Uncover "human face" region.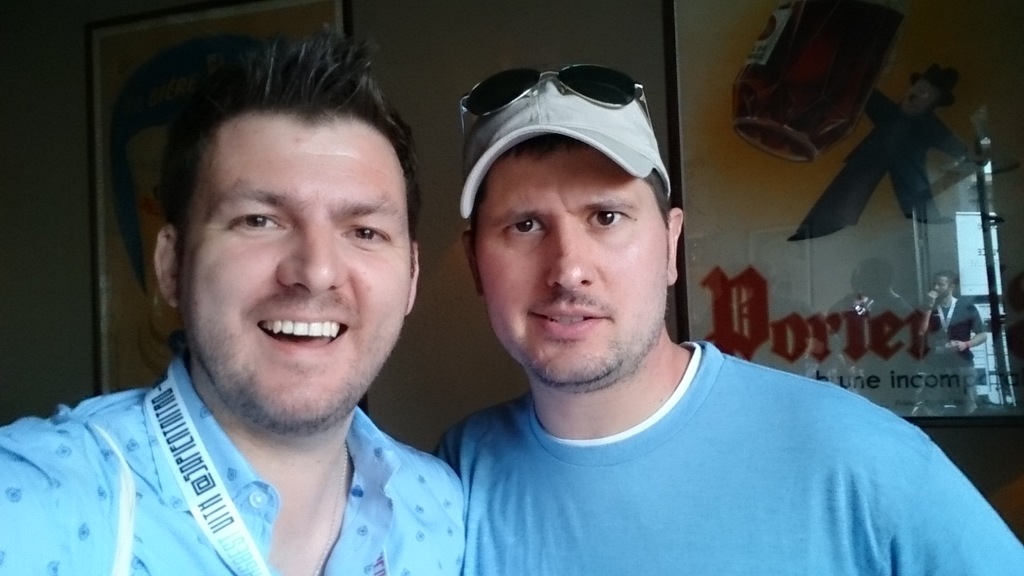
Uncovered: <region>480, 157, 664, 383</region>.
